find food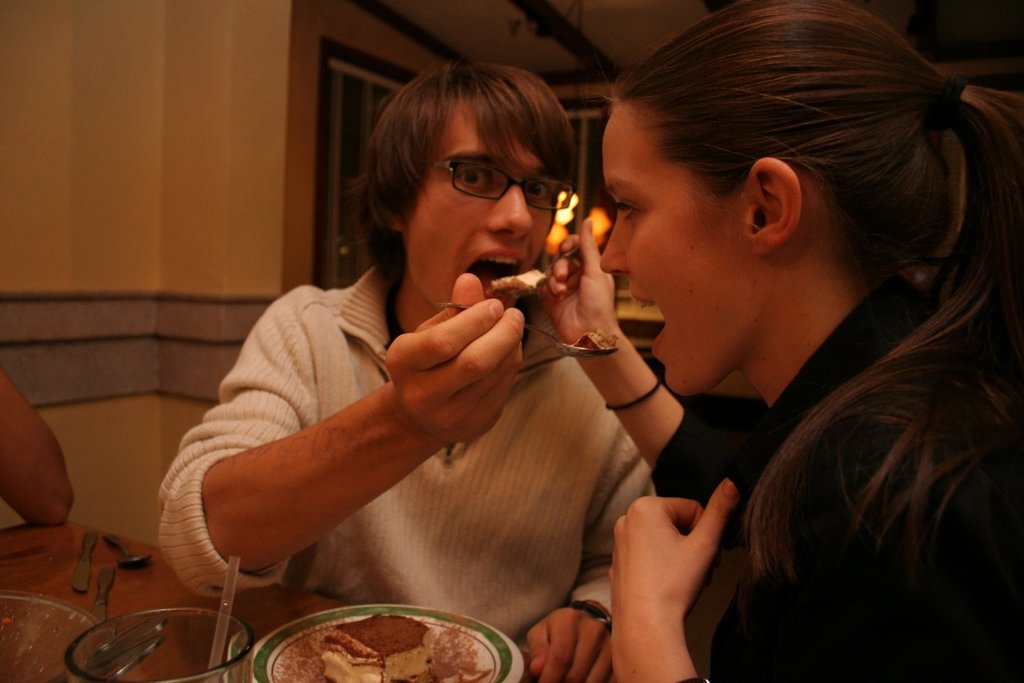
493, 264, 547, 295
